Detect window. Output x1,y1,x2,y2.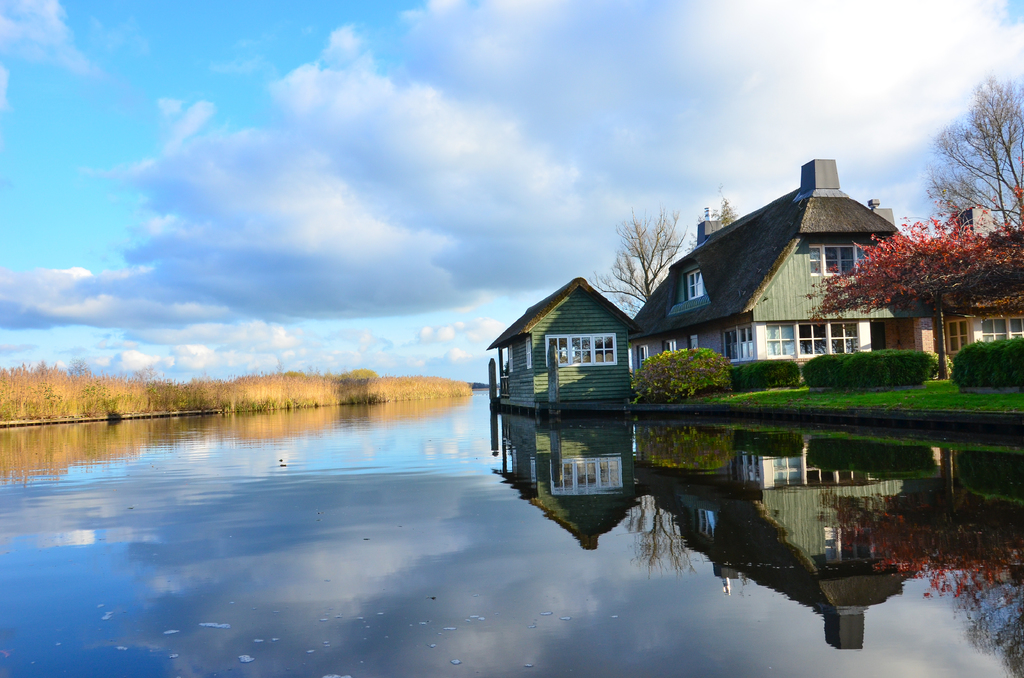
524,339,533,368.
